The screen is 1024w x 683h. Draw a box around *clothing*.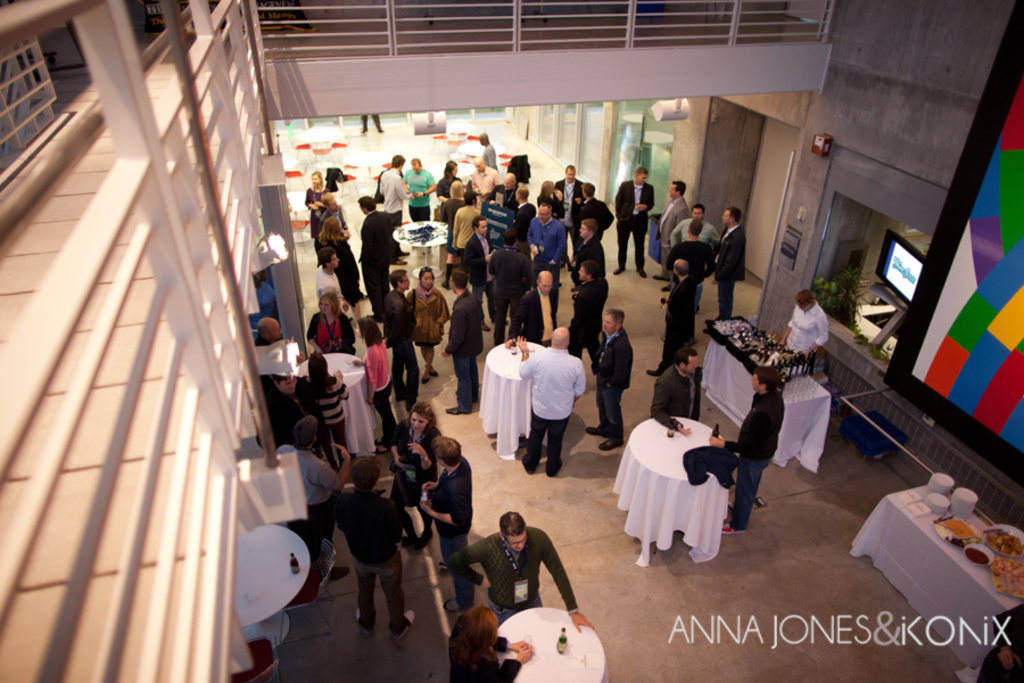
rect(565, 283, 610, 364).
